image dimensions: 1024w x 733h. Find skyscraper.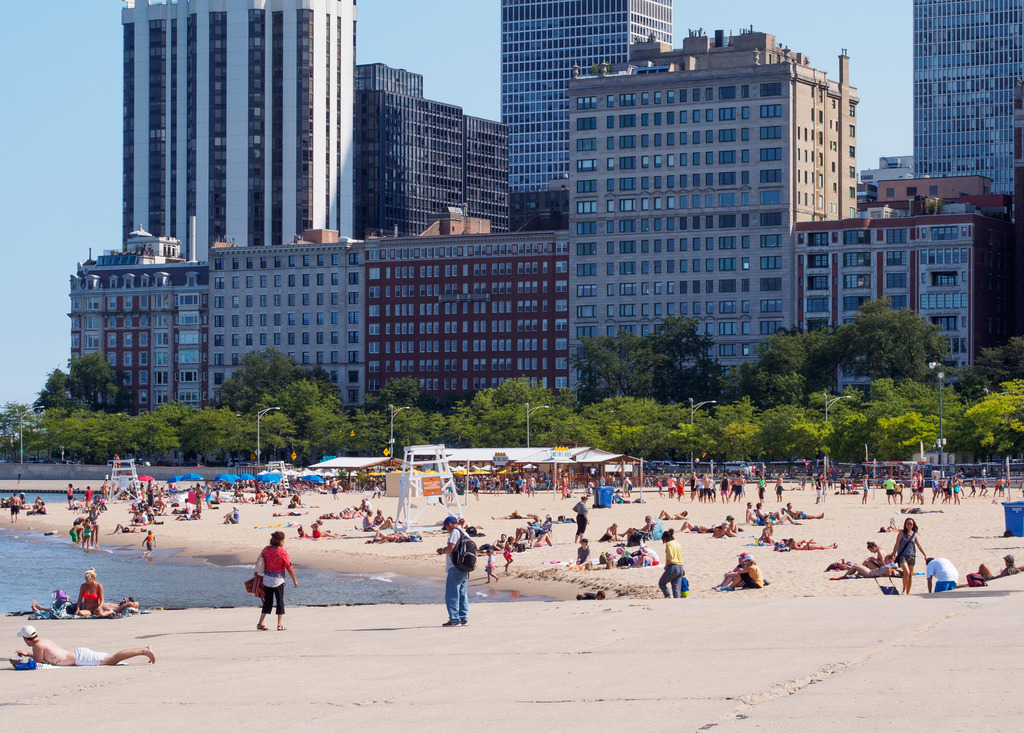
{"x1": 918, "y1": 13, "x2": 1020, "y2": 202}.
